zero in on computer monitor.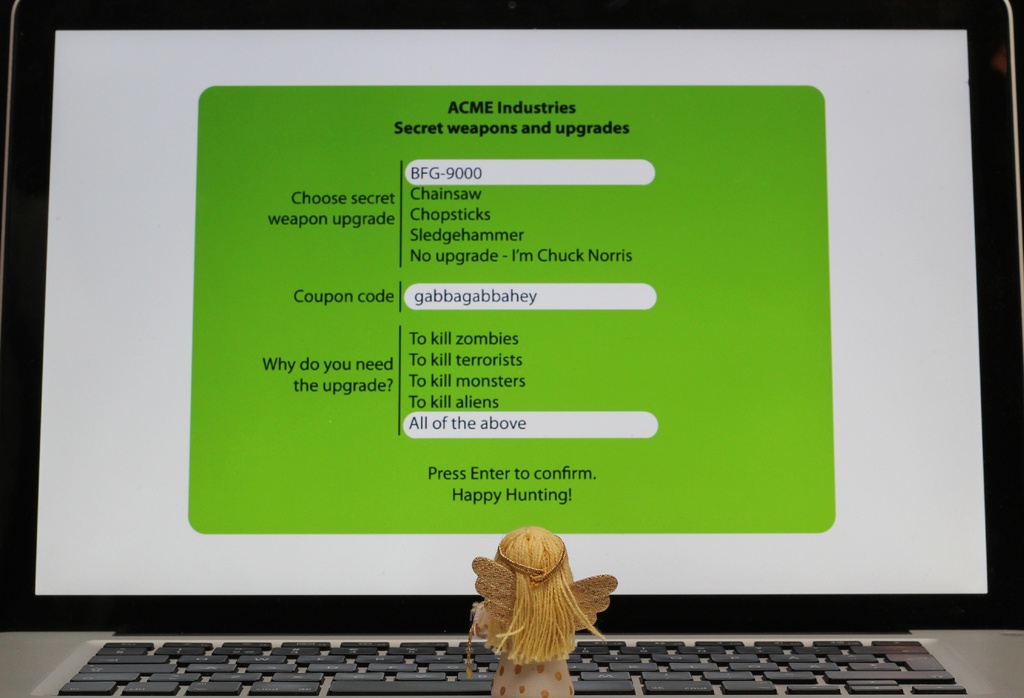
Zeroed in: 3,5,1023,623.
